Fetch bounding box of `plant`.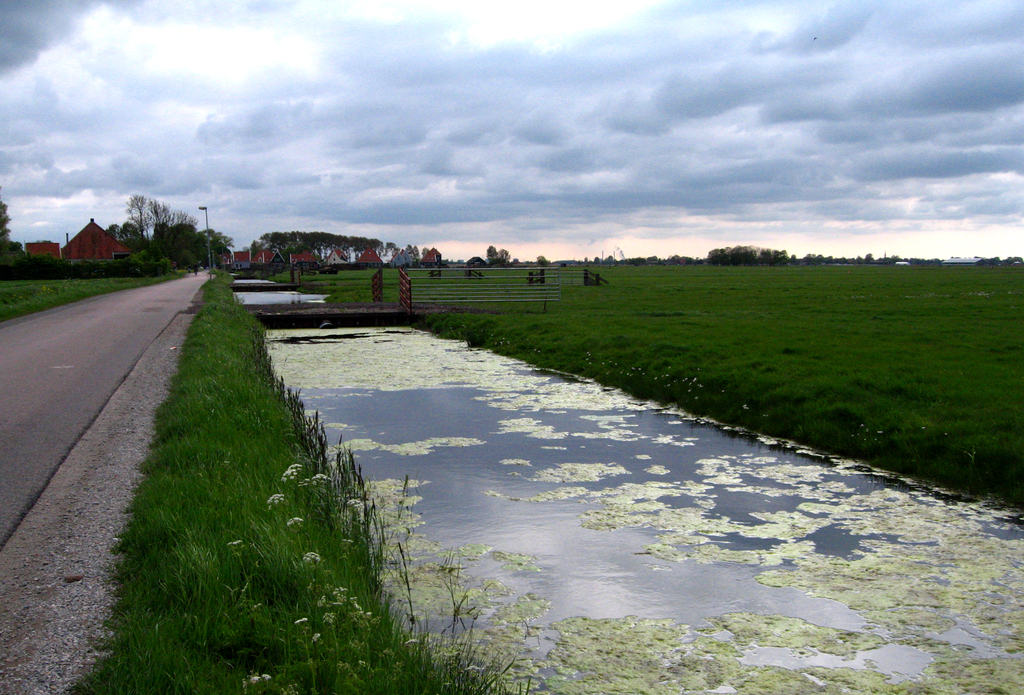
Bbox: {"left": 0, "top": 273, "right": 185, "bottom": 319}.
